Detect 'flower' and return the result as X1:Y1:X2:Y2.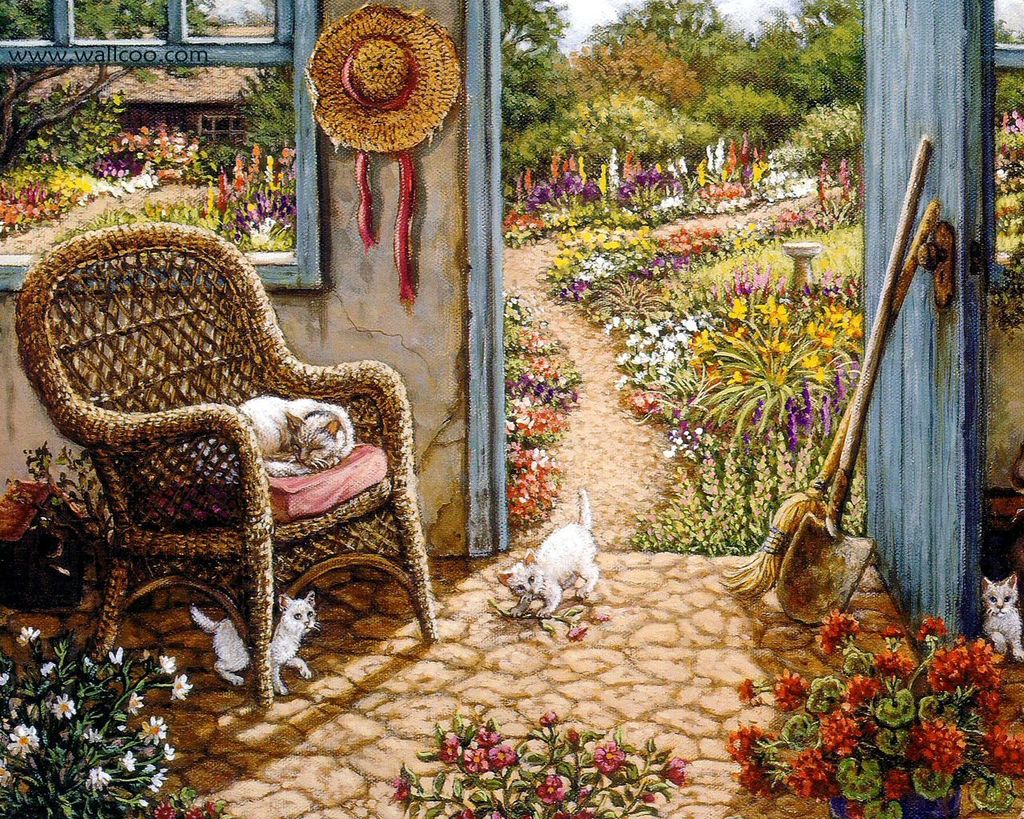
161:742:177:759.
